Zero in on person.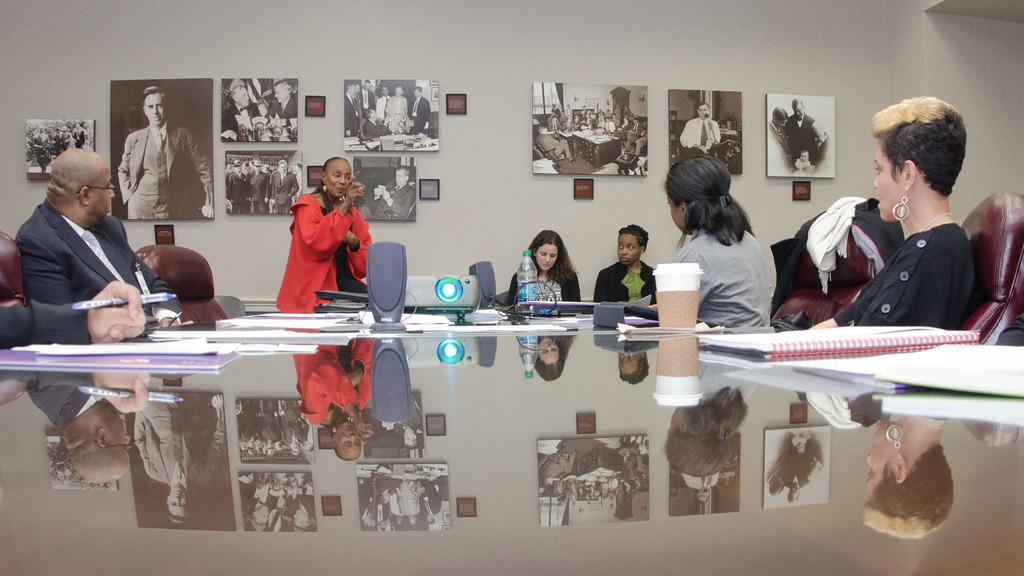
Zeroed in: (left=14, top=147, right=195, bottom=328).
